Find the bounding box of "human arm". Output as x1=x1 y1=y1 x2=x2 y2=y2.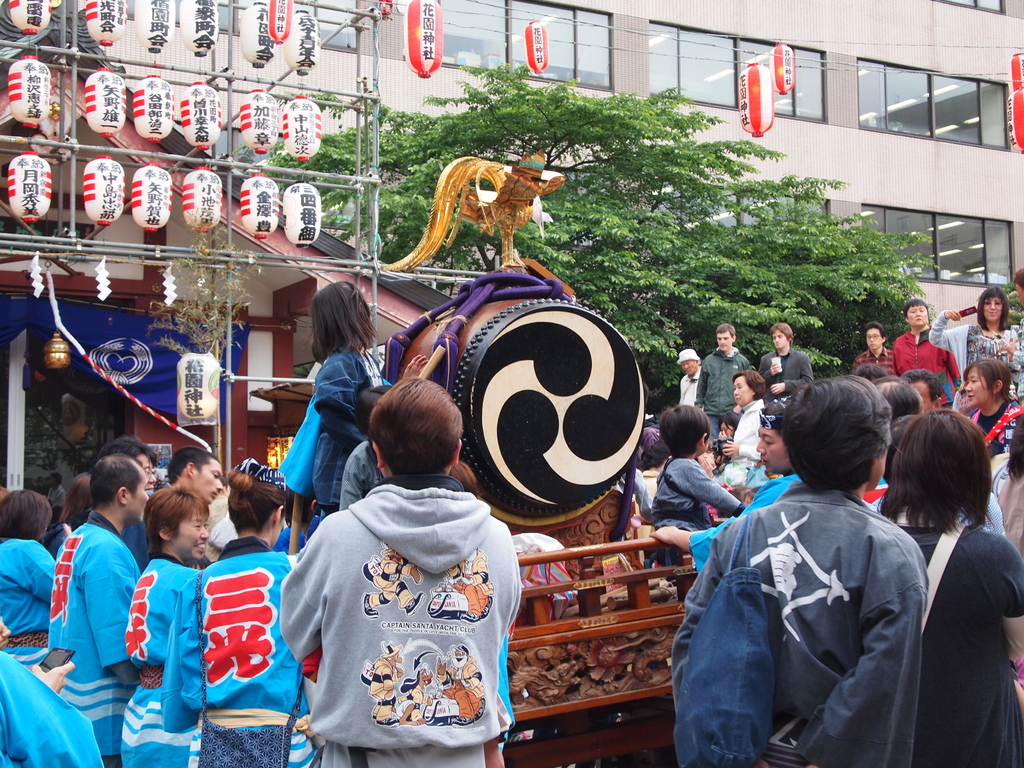
x1=669 y1=459 x2=746 y2=516.
